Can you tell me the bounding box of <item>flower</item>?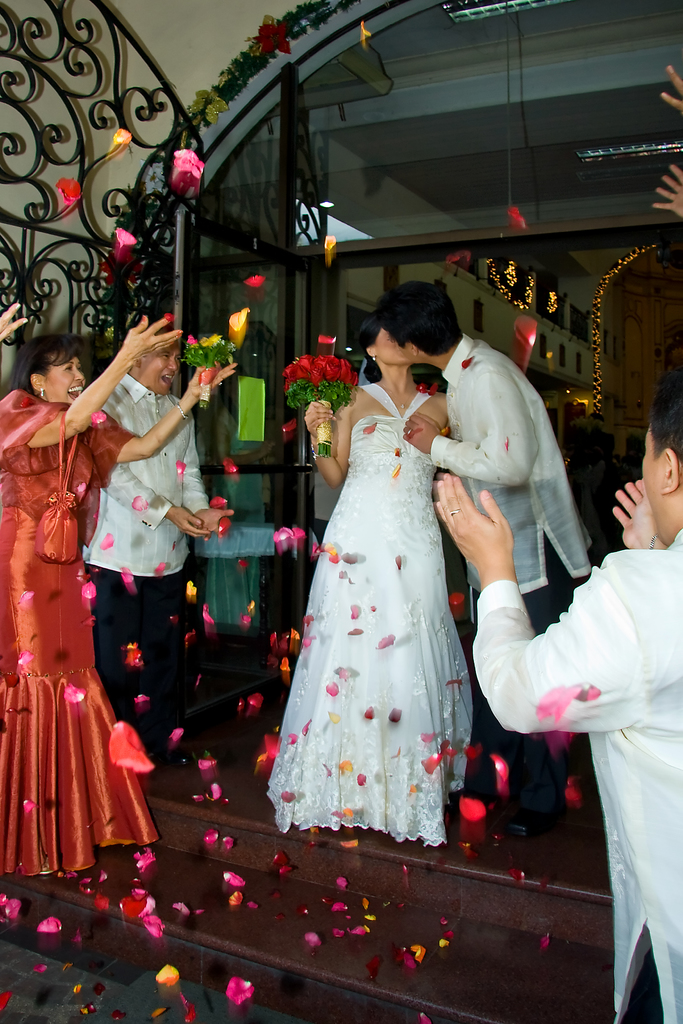
bbox=(509, 863, 525, 892).
